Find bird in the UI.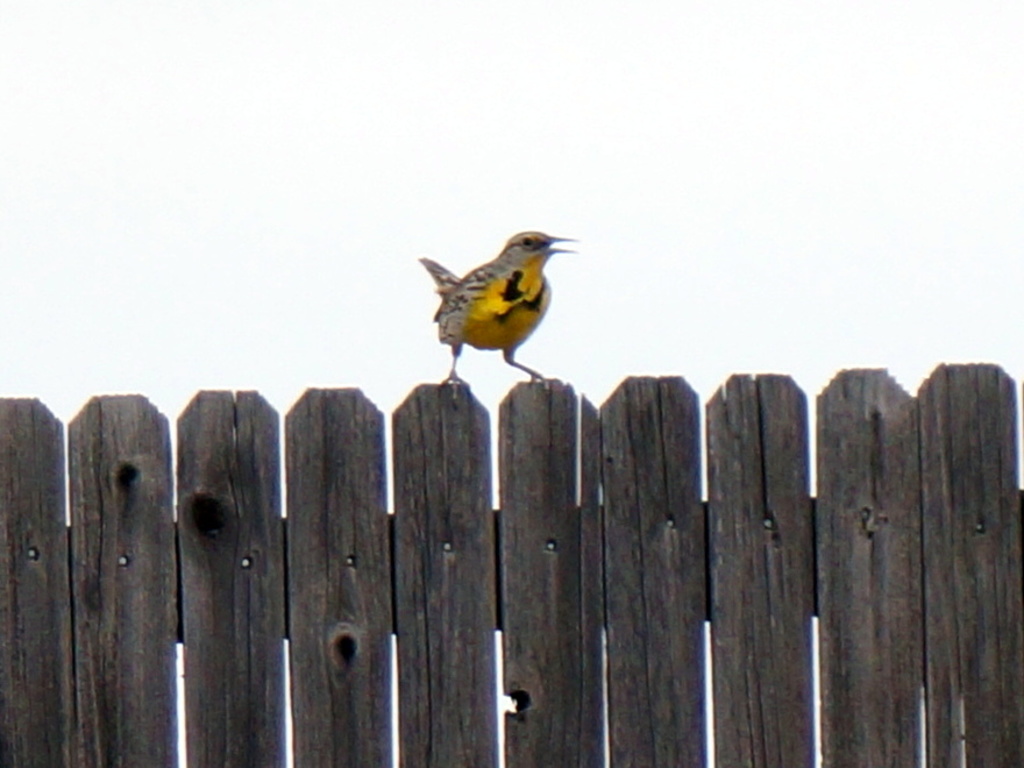
UI element at <bbox>413, 234, 579, 372</bbox>.
